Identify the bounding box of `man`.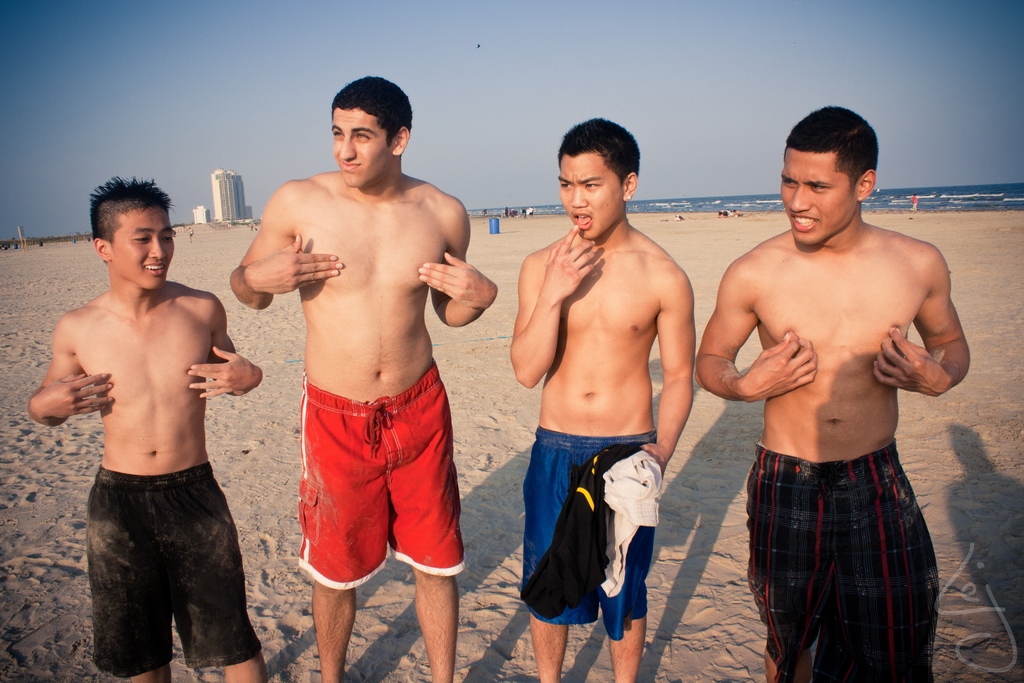
locate(522, 204, 528, 218).
